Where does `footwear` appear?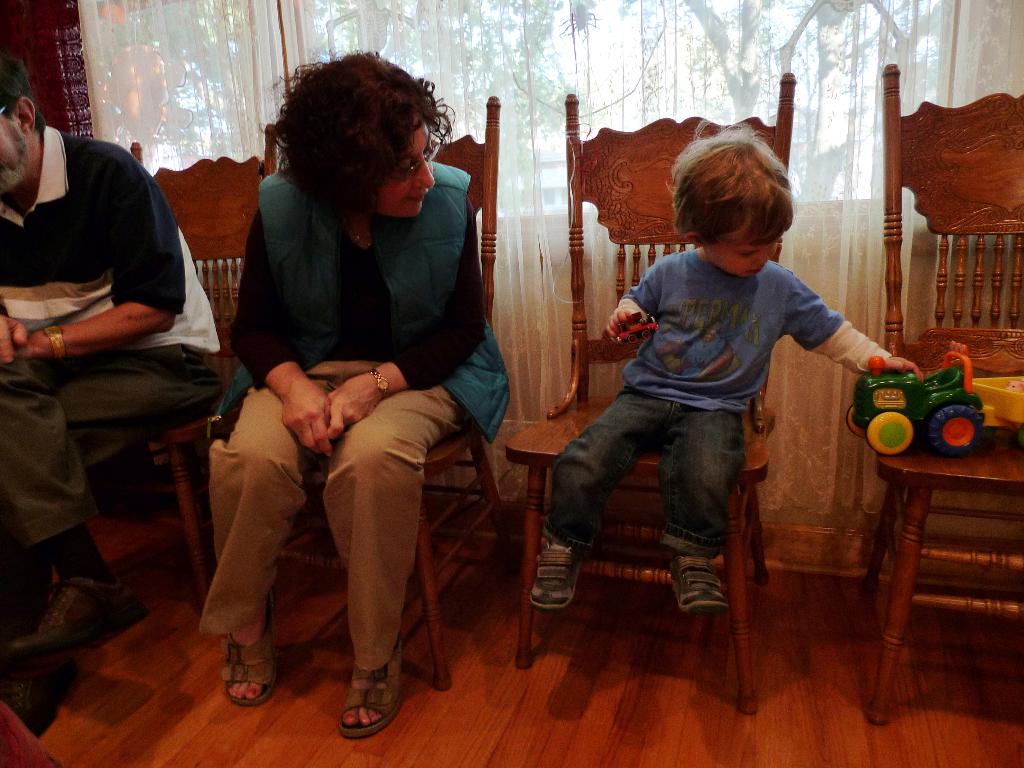
Appears at x1=7, y1=588, x2=148, y2=654.
